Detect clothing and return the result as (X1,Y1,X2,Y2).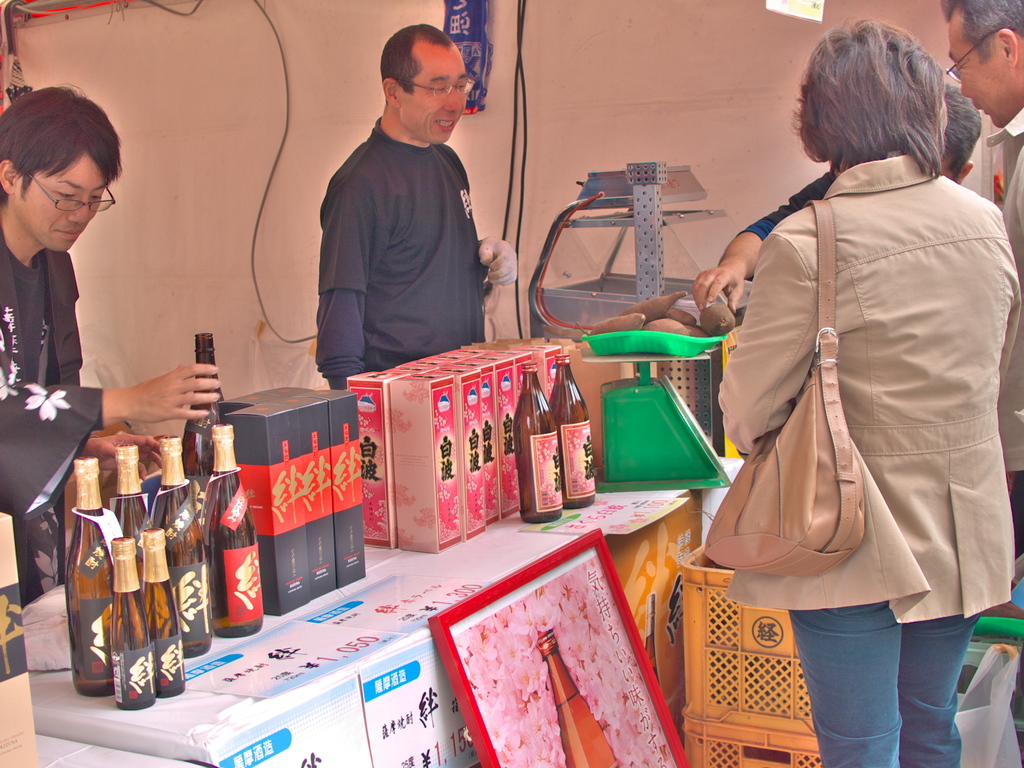
(295,73,498,377).
